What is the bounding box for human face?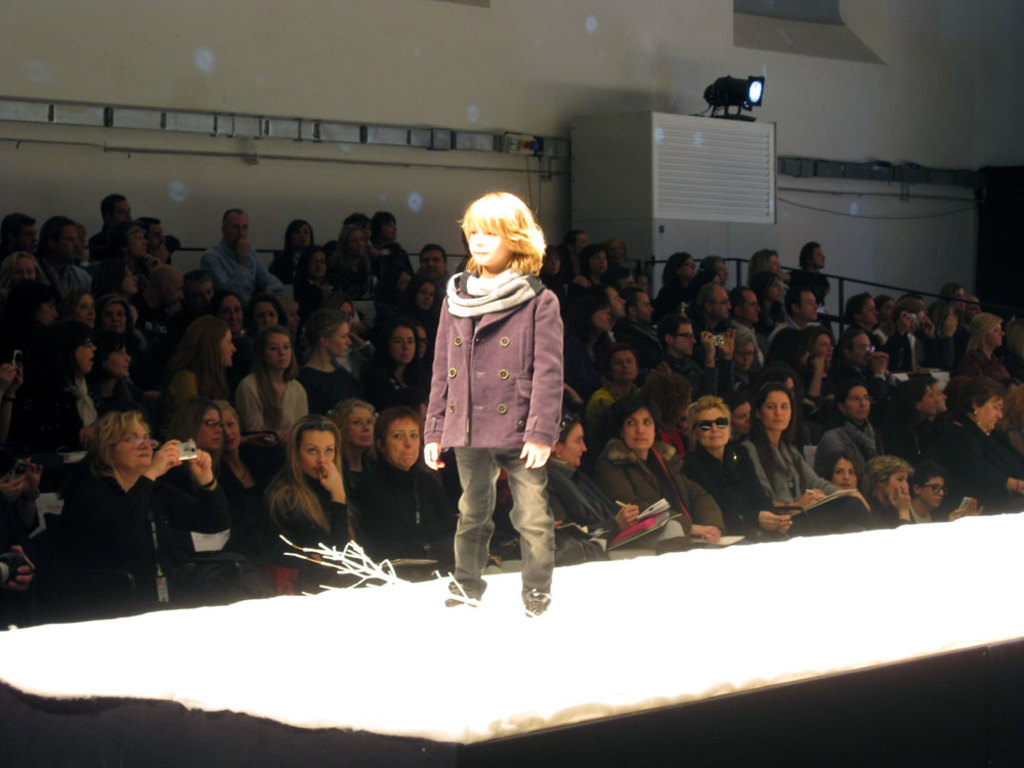
{"x1": 221, "y1": 334, "x2": 234, "y2": 367}.
